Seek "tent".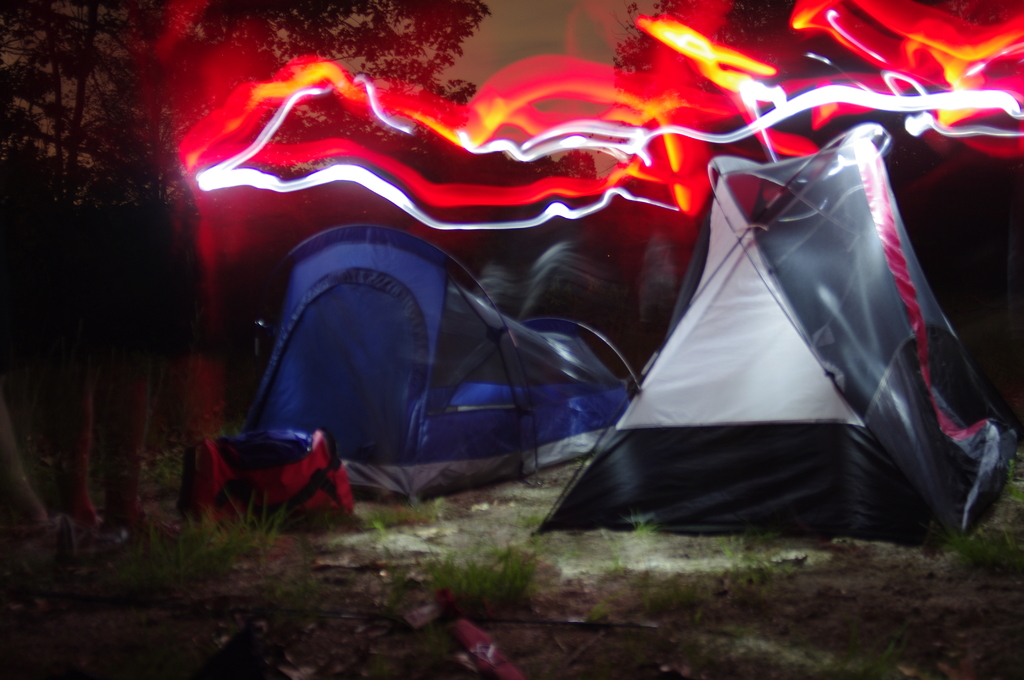
locate(540, 165, 1000, 558).
